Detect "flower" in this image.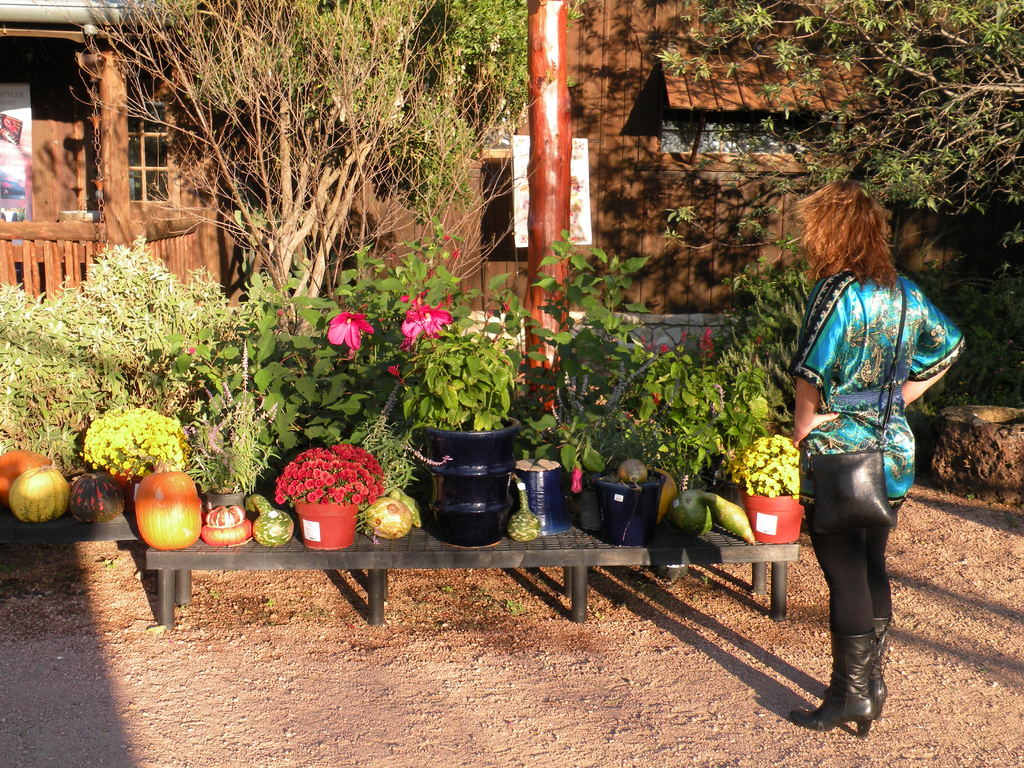
Detection: x1=417, y1=329, x2=440, y2=349.
